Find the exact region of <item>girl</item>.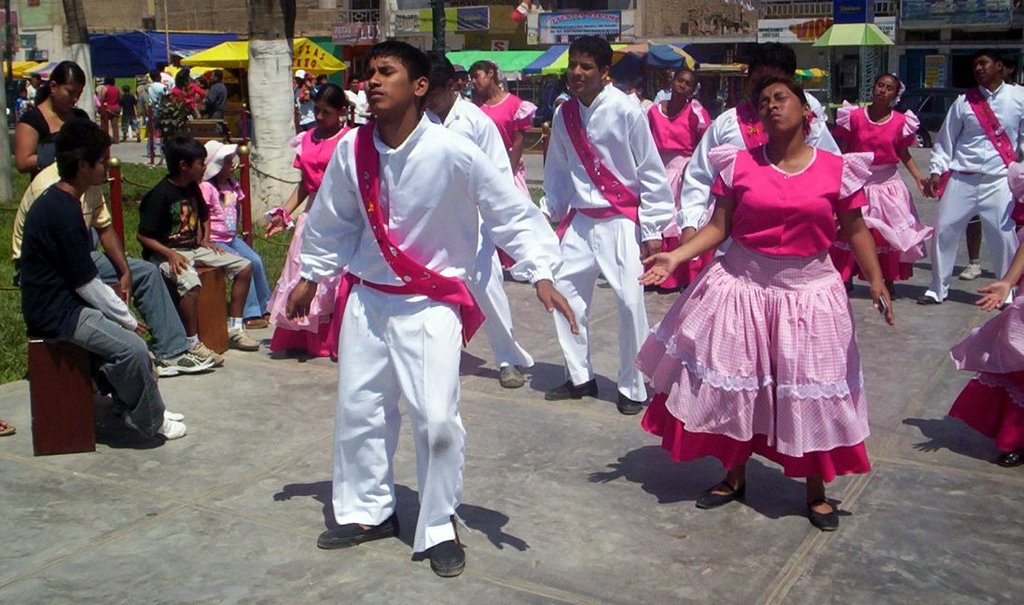
Exact region: [left=200, top=143, right=274, bottom=327].
